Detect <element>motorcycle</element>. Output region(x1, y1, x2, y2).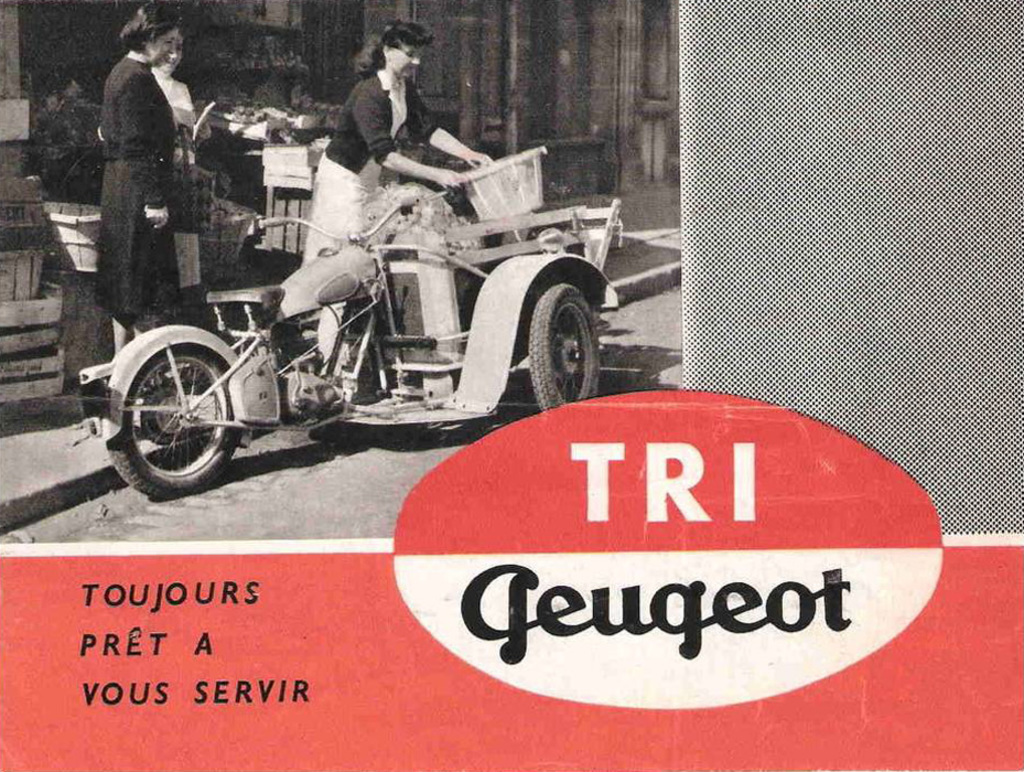
region(75, 199, 616, 500).
